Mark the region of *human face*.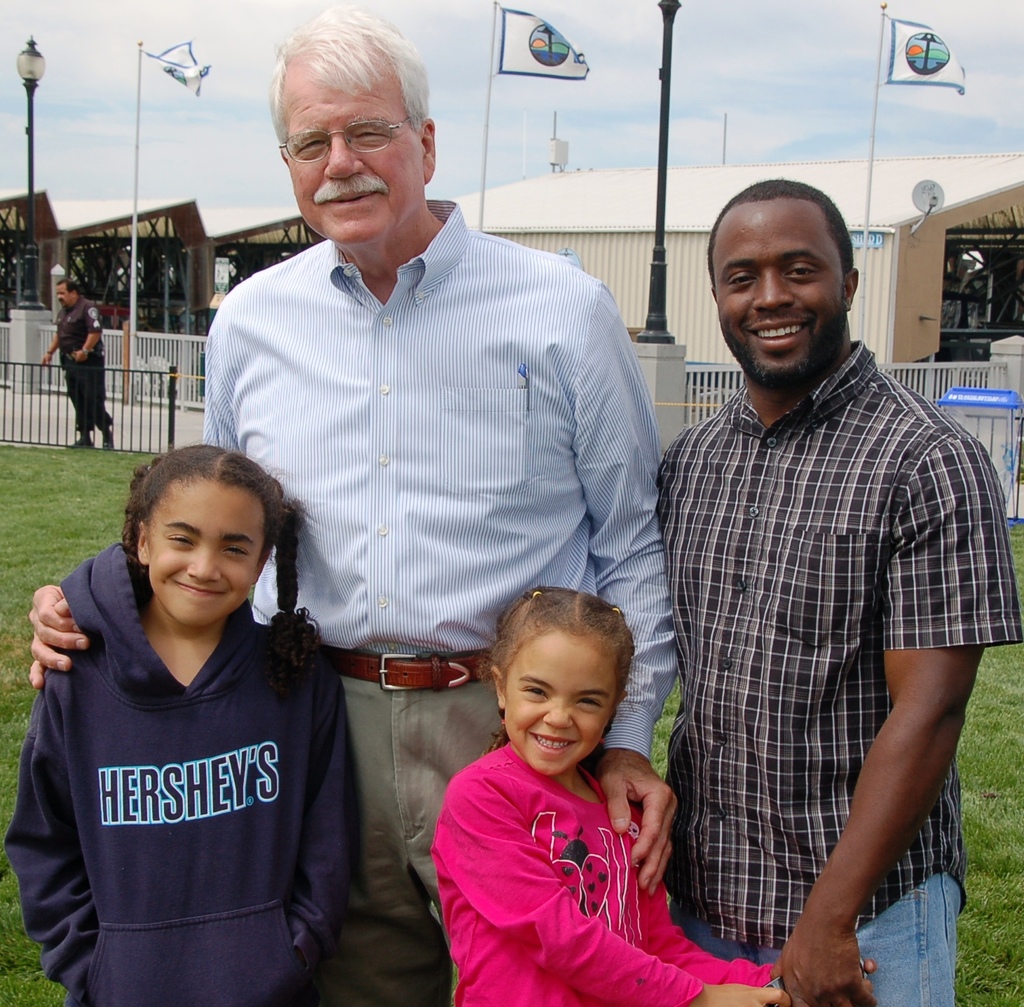
Region: pyautogui.locateOnScreen(283, 48, 427, 247).
